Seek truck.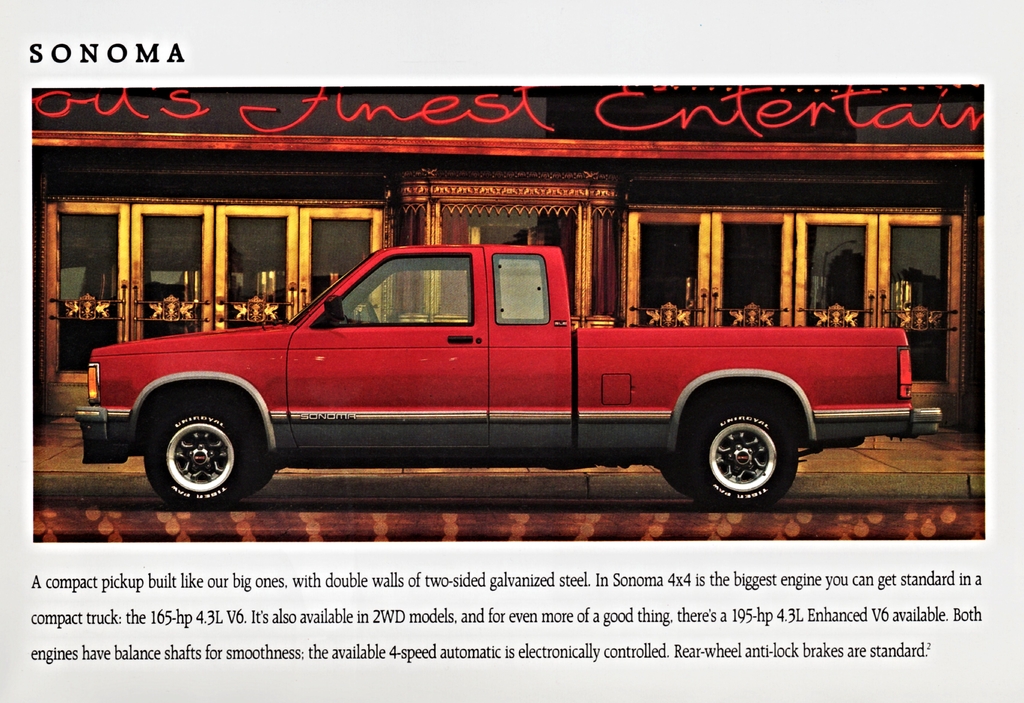
bbox=(43, 214, 951, 529).
